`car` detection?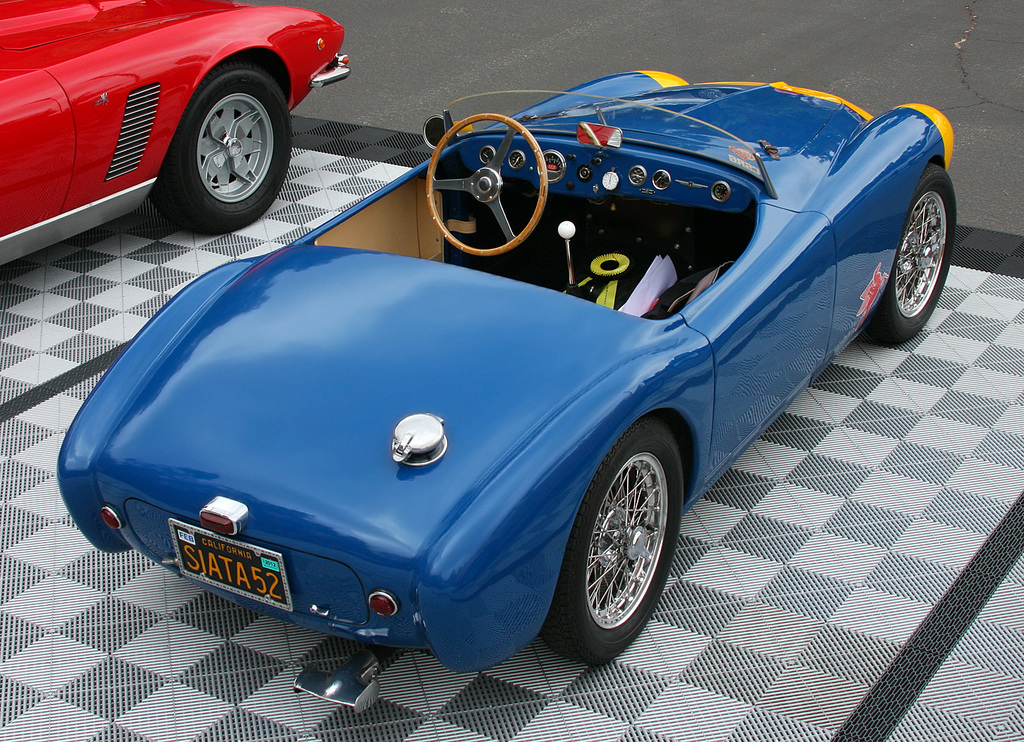
(0,0,350,266)
